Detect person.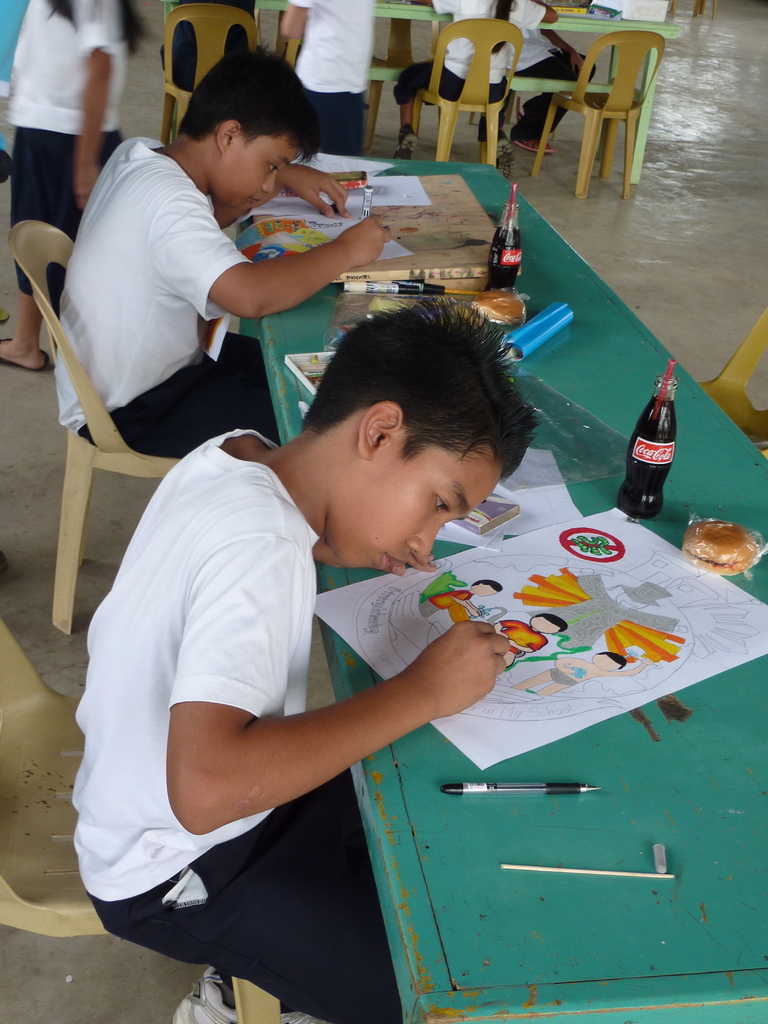
Detected at 44 56 385 460.
